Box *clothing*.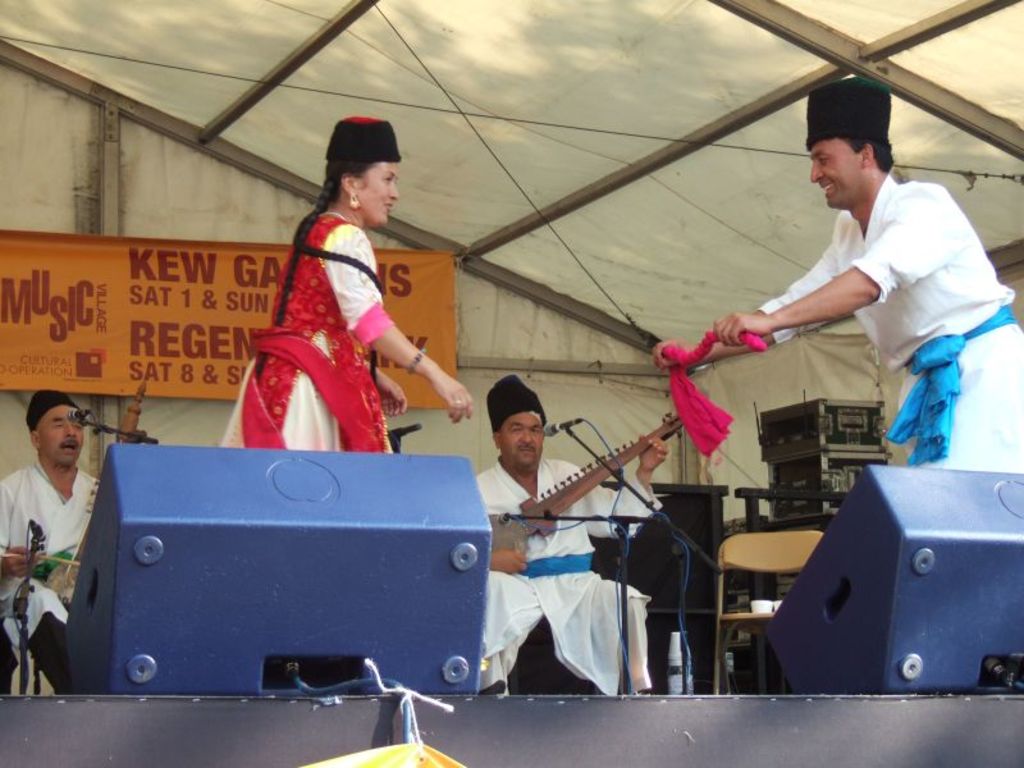
[left=219, top=211, right=396, bottom=452].
